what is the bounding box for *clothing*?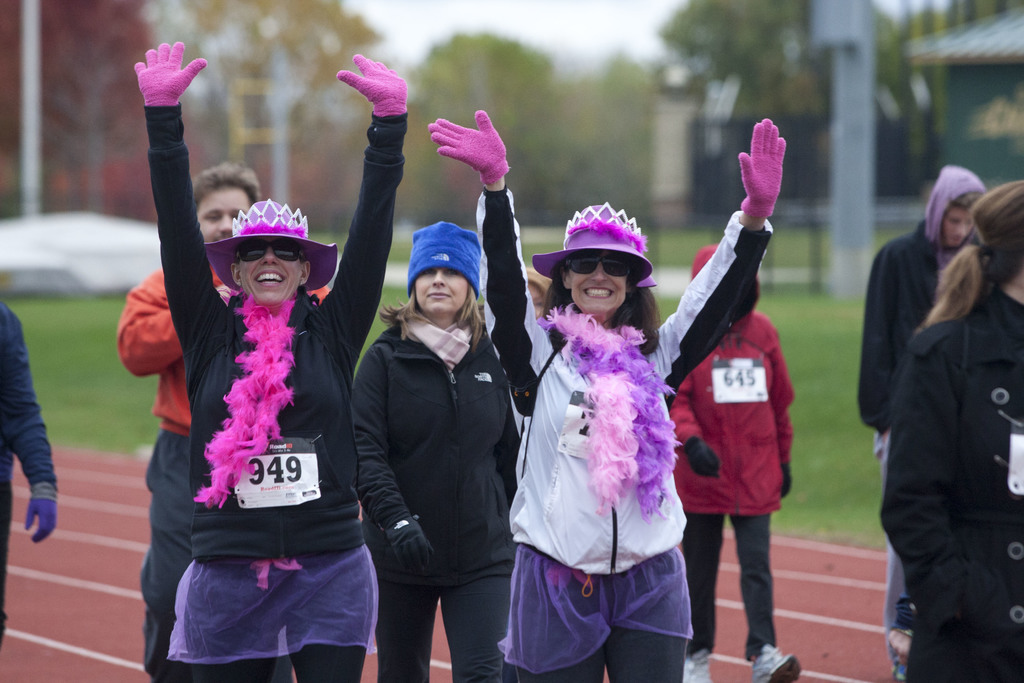
BBox(24, 477, 51, 544).
